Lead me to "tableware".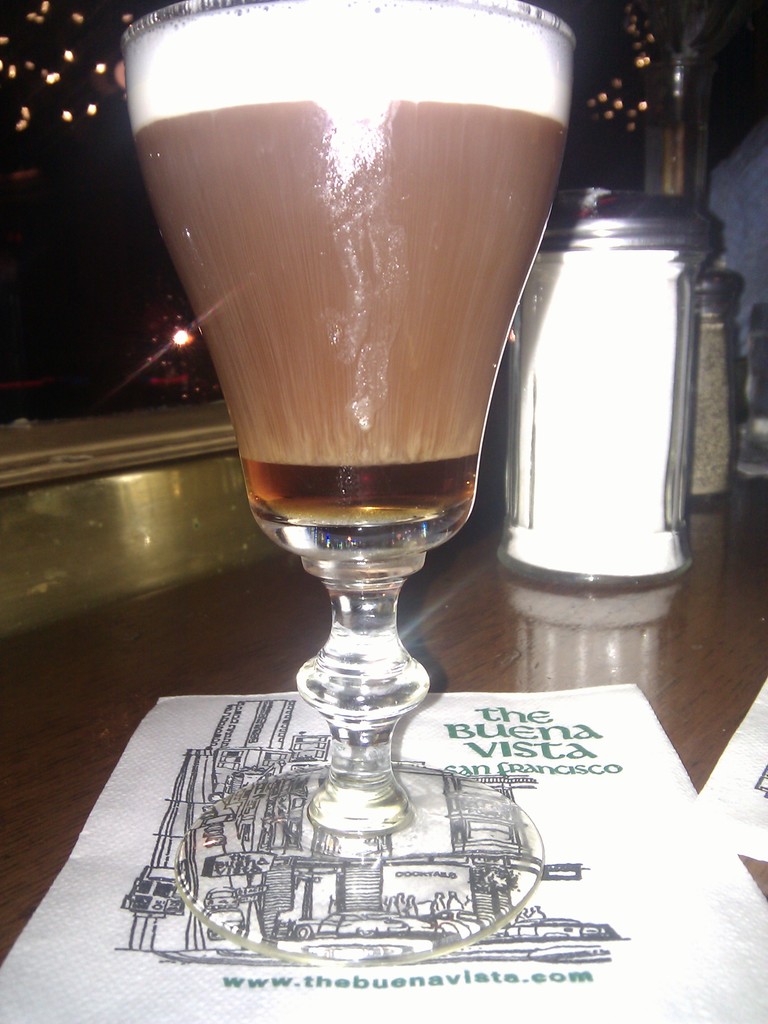
Lead to box=[497, 189, 717, 592].
